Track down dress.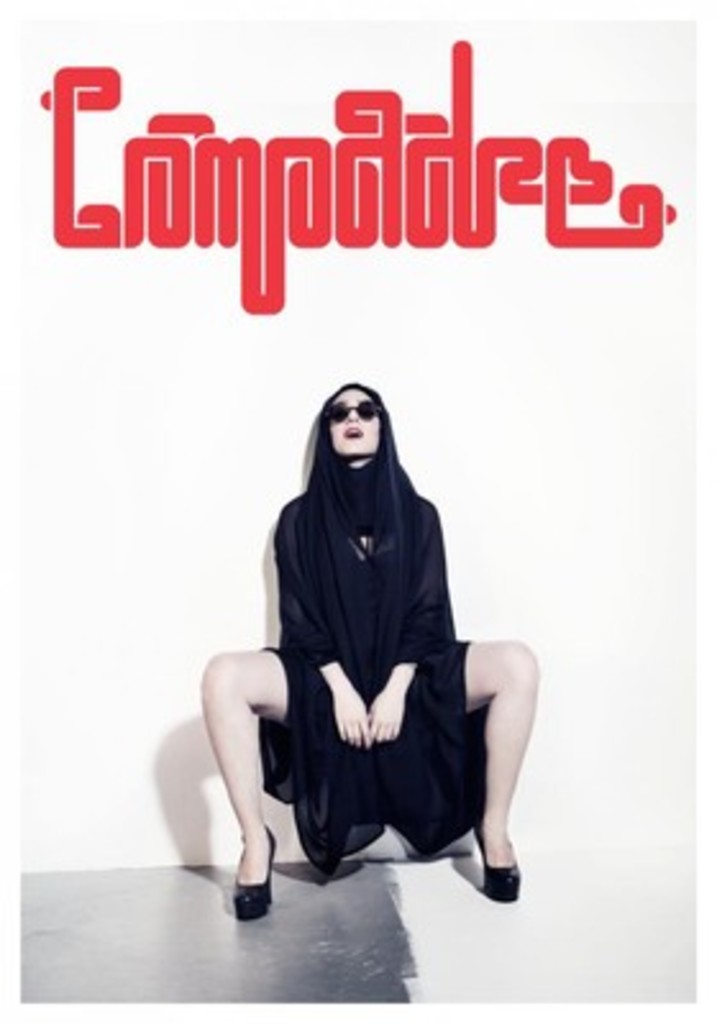
Tracked to (x1=261, y1=384, x2=481, y2=876).
